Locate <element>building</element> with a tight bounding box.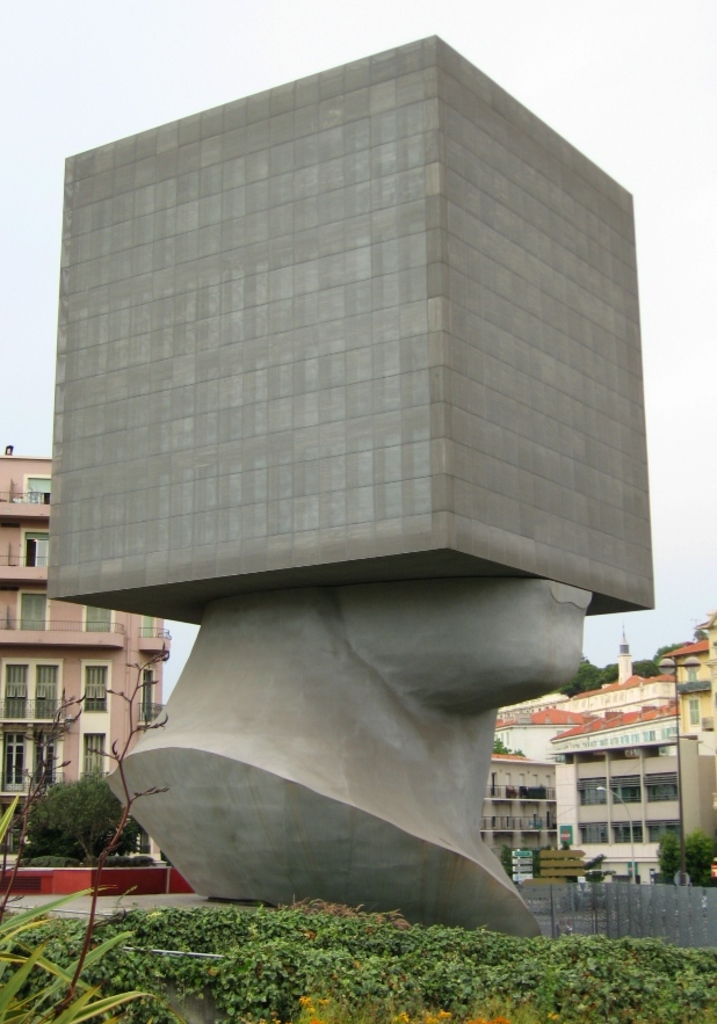
x1=560 y1=636 x2=716 y2=869.
